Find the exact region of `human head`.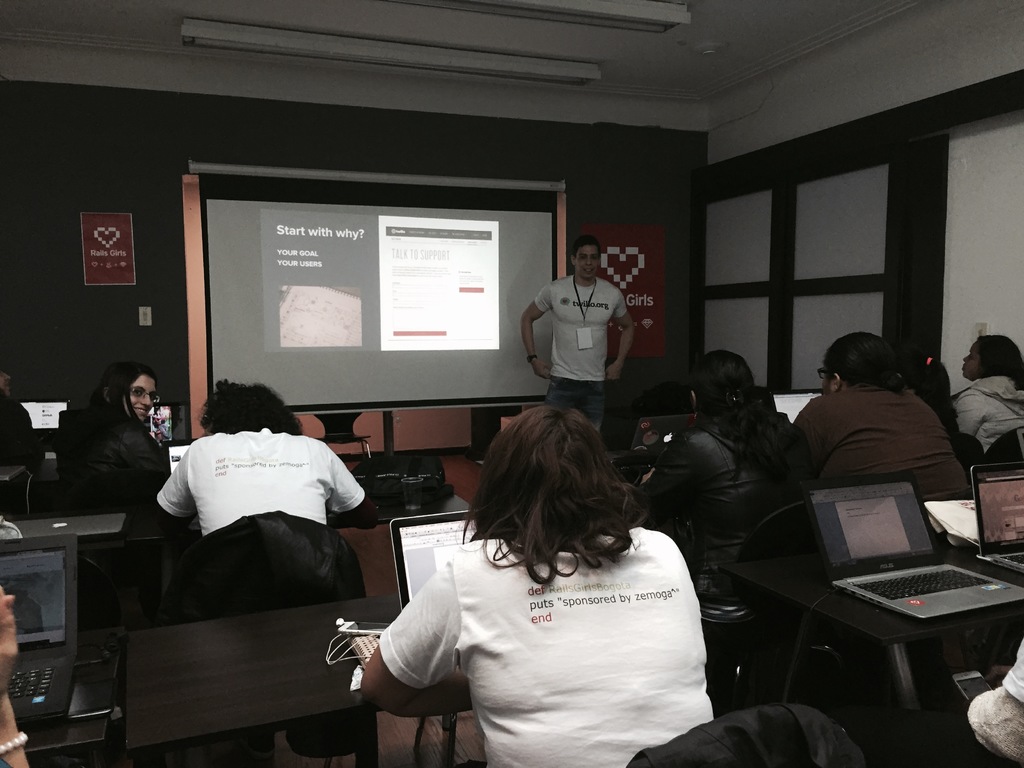
Exact region: <region>821, 328, 903, 394</region>.
